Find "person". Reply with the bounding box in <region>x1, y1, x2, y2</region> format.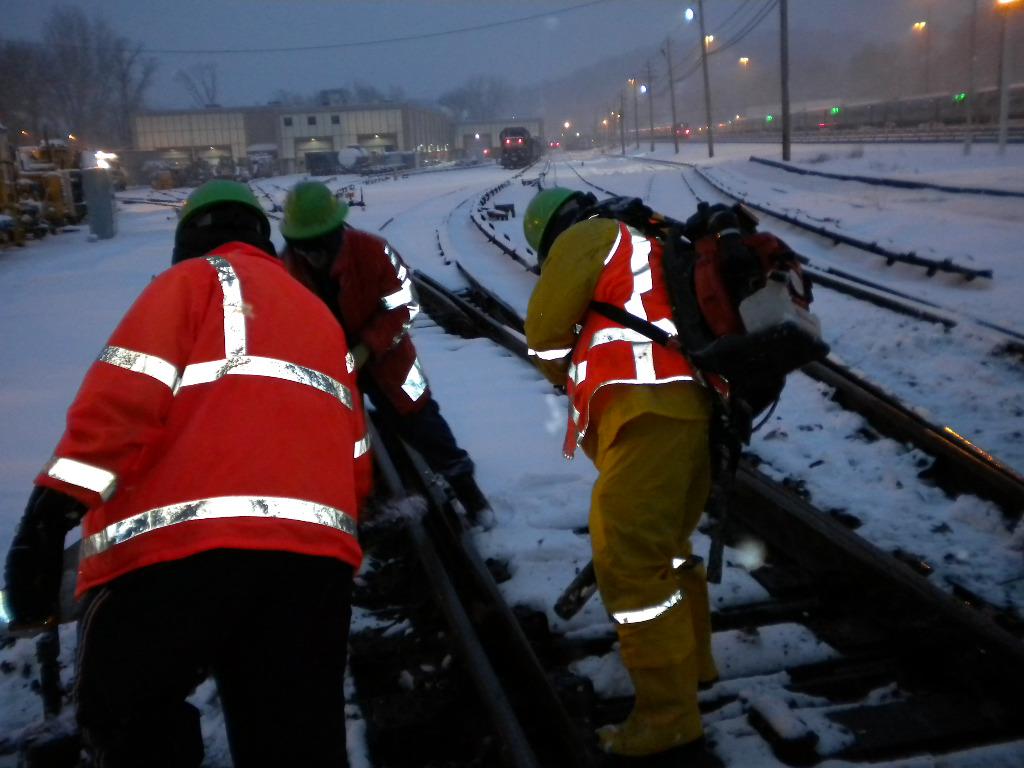
<region>9, 179, 375, 767</region>.
